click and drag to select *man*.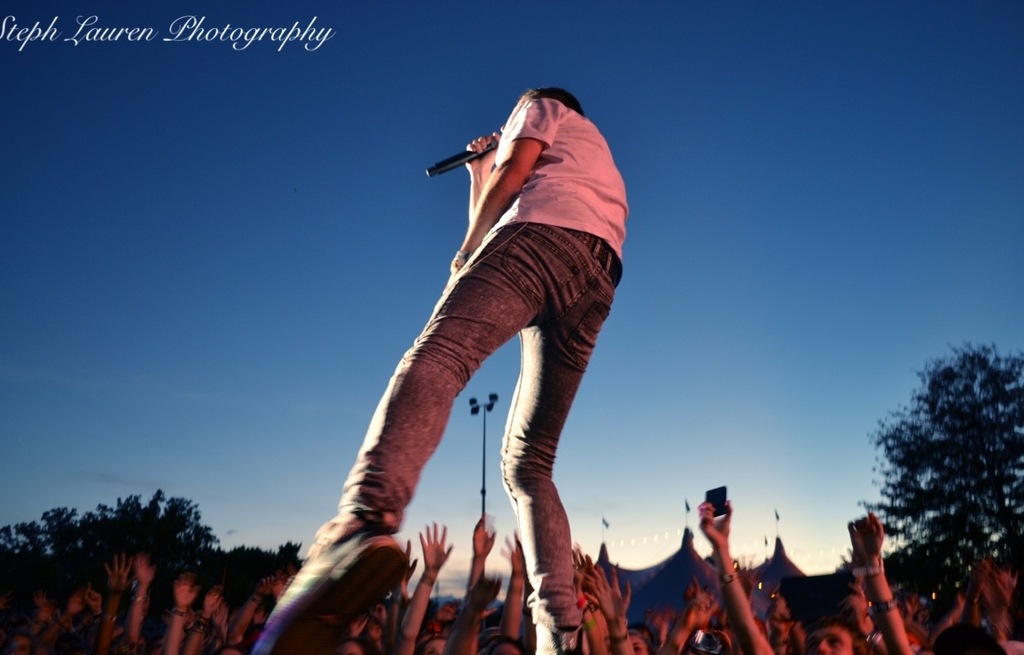
Selection: 251 86 630 654.
